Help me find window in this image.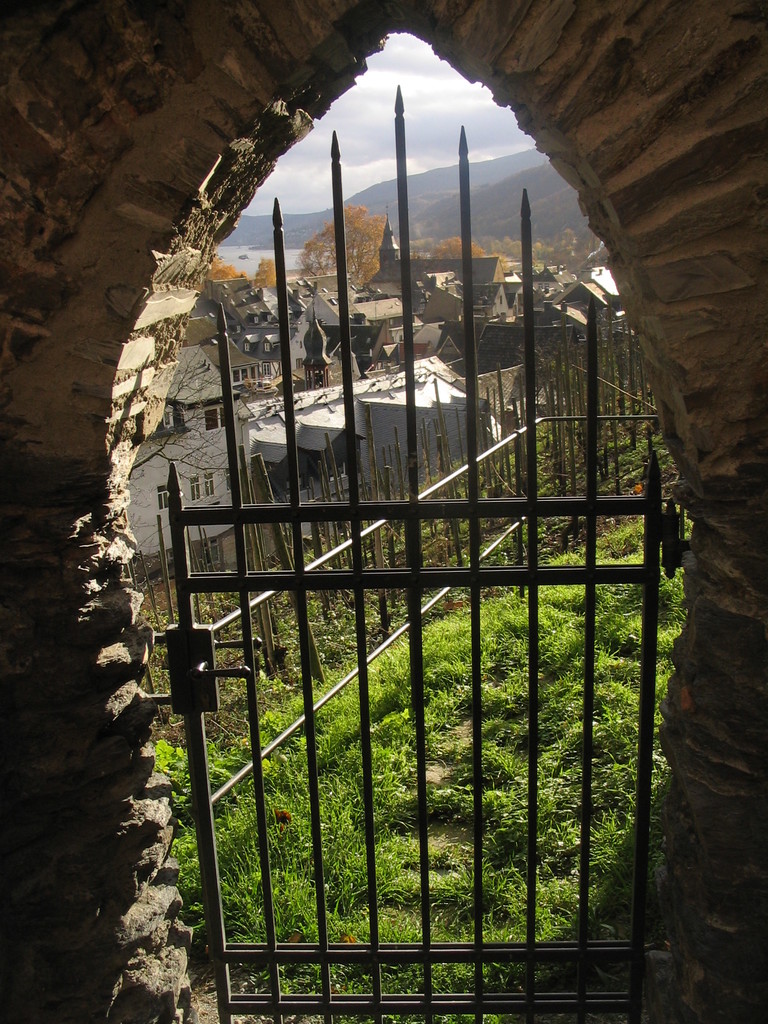
Found it: (left=205, top=407, right=223, bottom=433).
